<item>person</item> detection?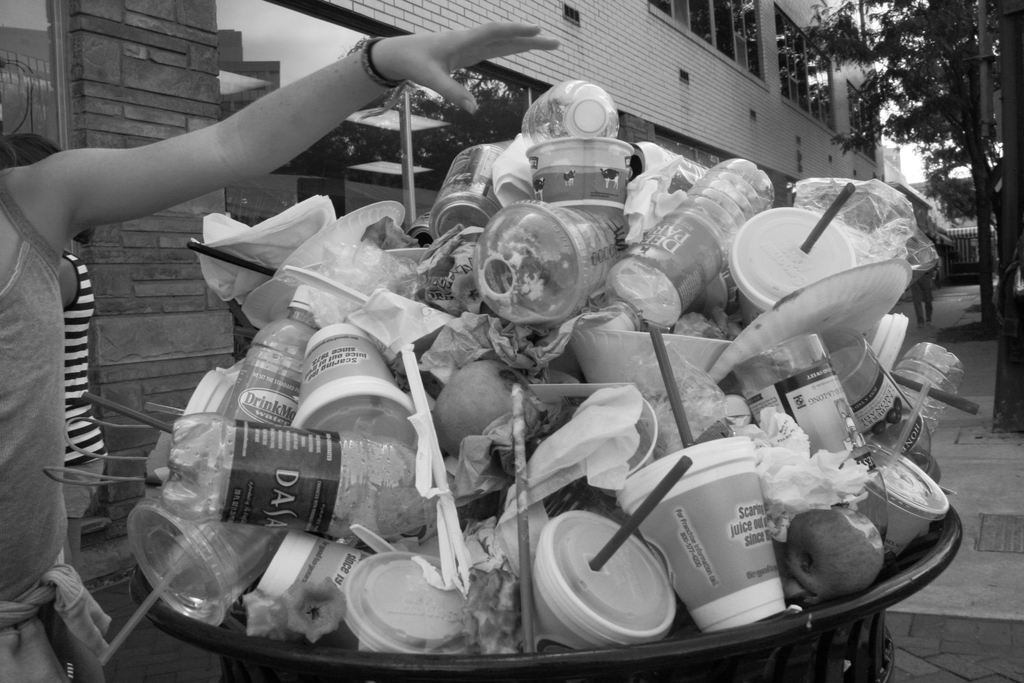
<bbox>0, 22, 557, 682</bbox>
